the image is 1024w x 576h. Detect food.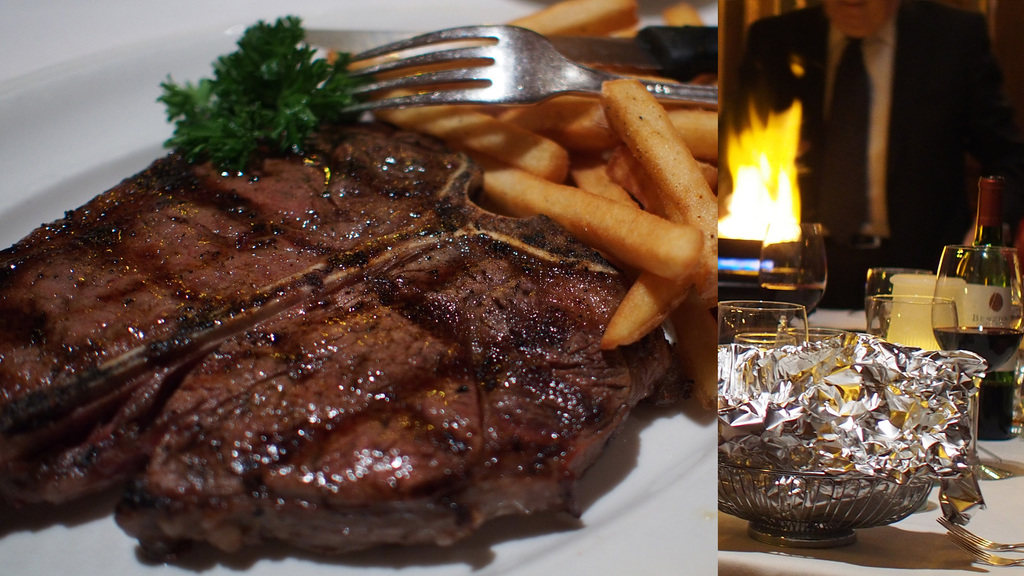
Detection: Rect(5, 40, 726, 575).
